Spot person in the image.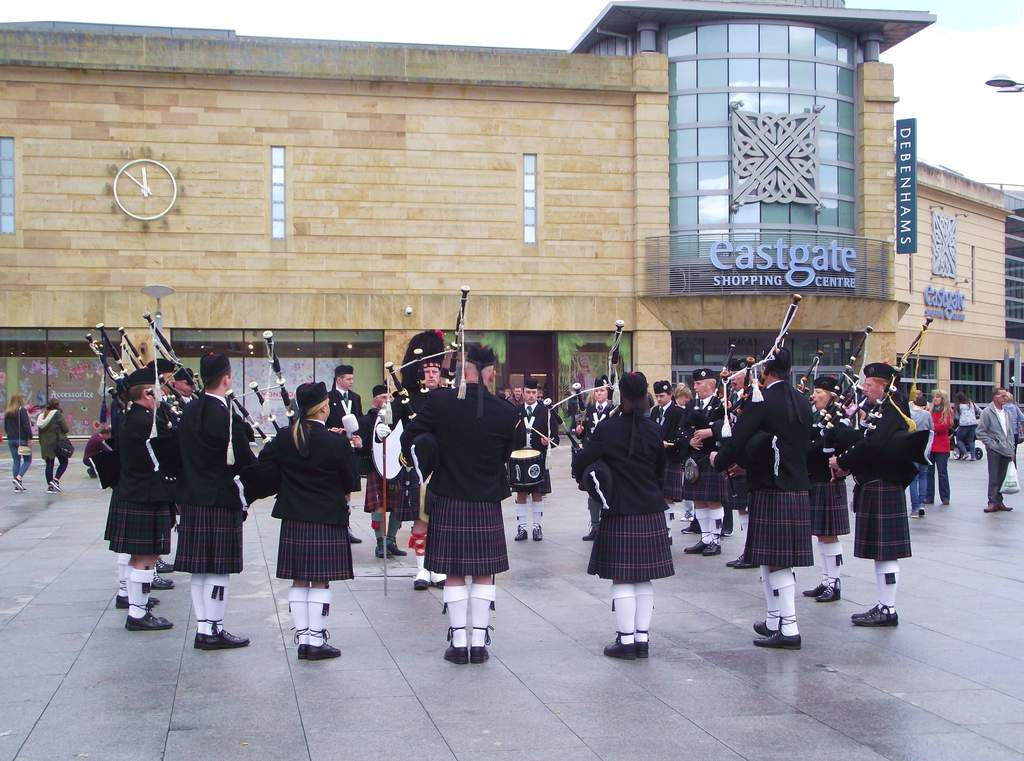
person found at [left=803, top=375, right=850, bottom=605].
